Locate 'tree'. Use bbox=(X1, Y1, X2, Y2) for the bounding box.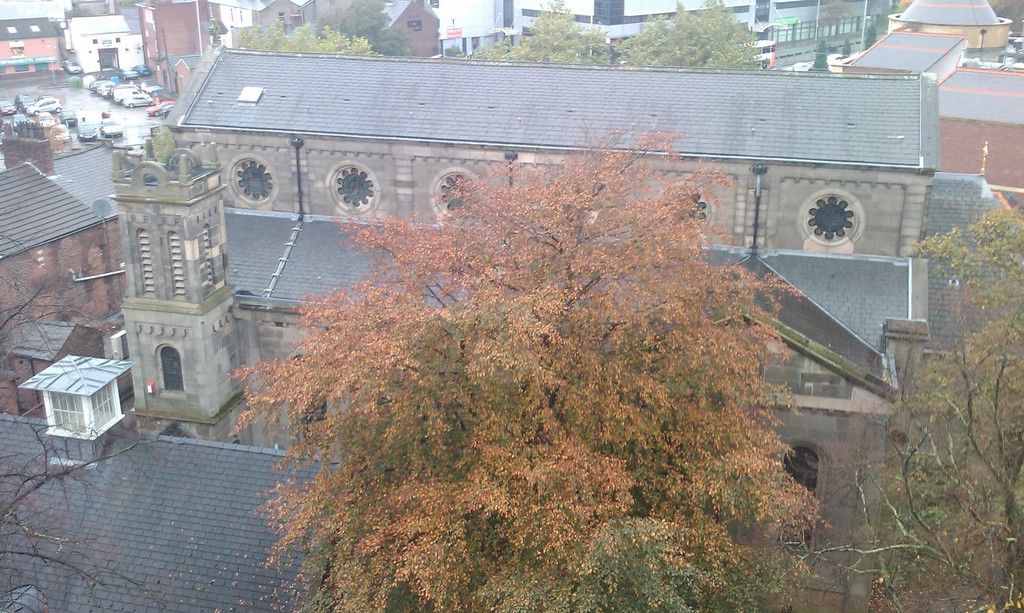
bbox=(212, 112, 824, 612).
